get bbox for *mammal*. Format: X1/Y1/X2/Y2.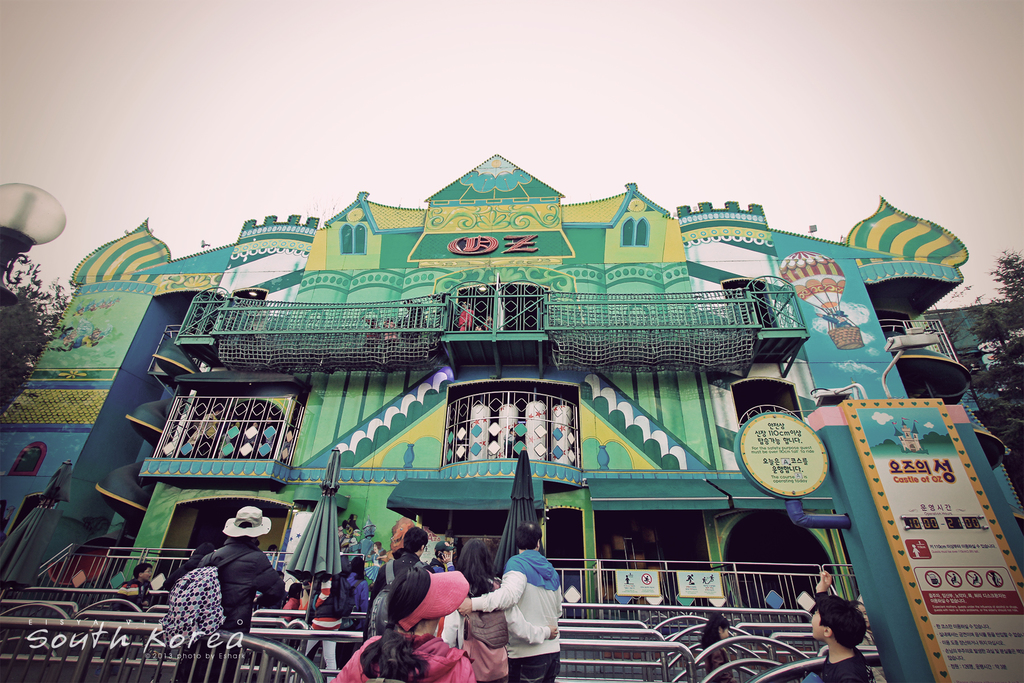
808/570/870/682.
